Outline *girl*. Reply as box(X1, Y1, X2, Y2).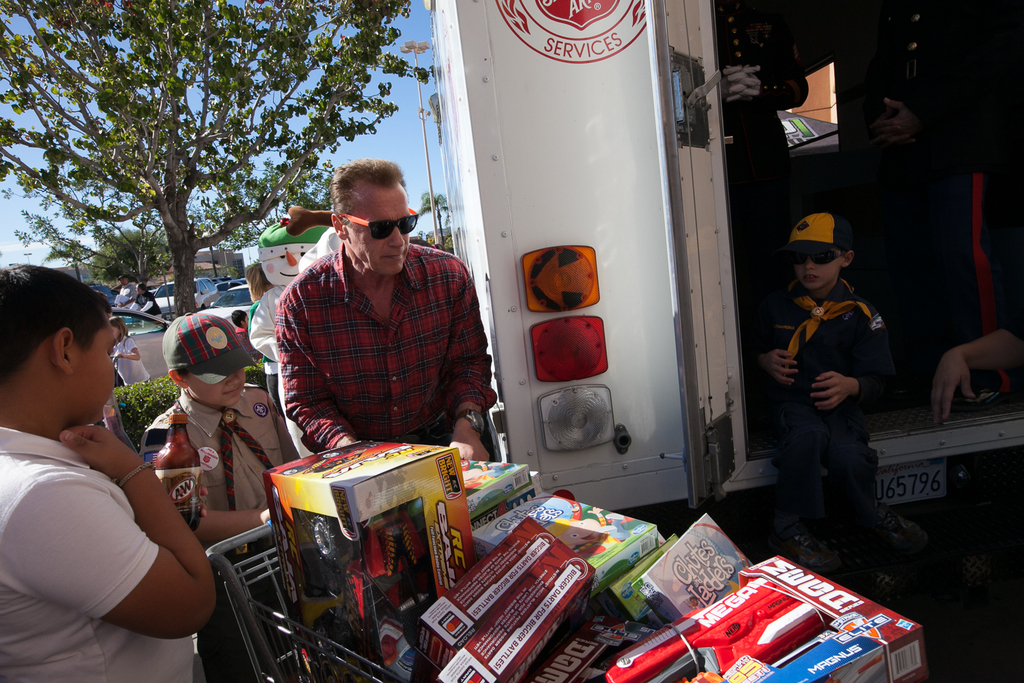
box(108, 314, 149, 382).
